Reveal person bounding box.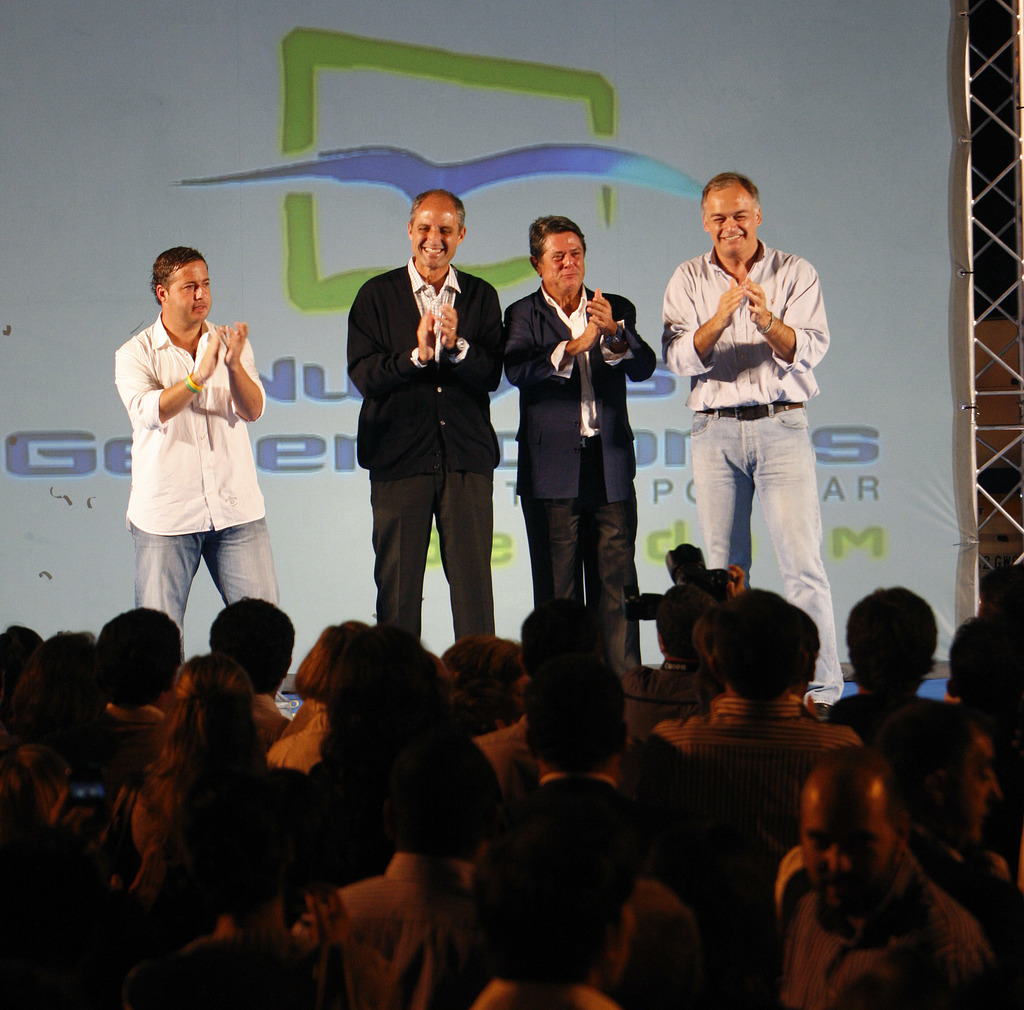
Revealed: select_region(348, 187, 499, 642).
